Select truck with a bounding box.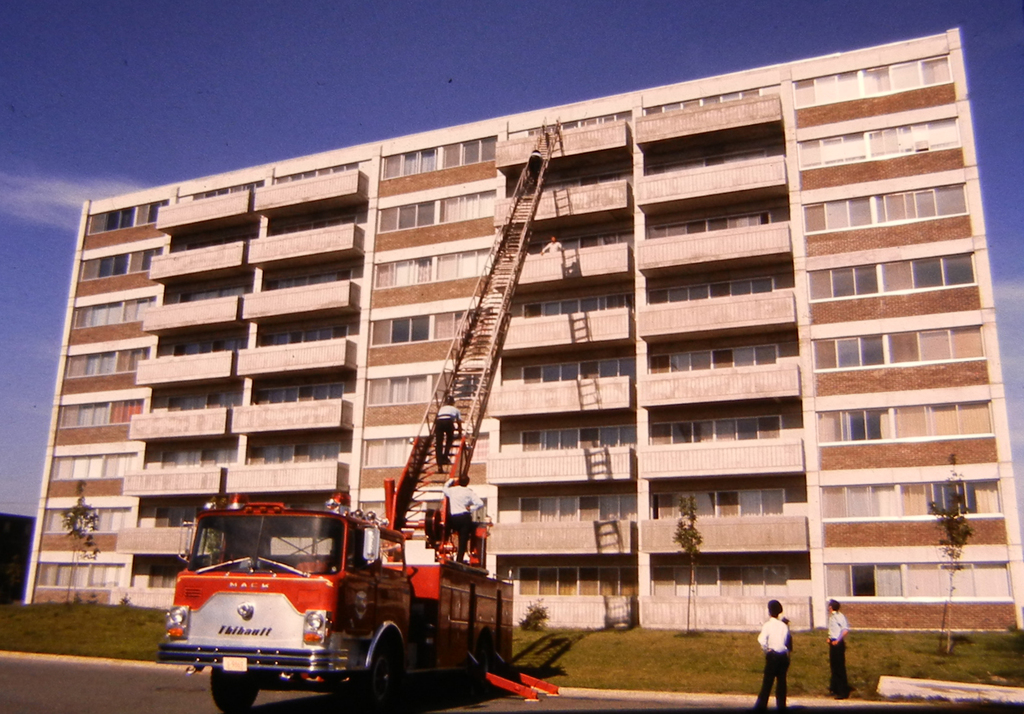
151:498:490:706.
